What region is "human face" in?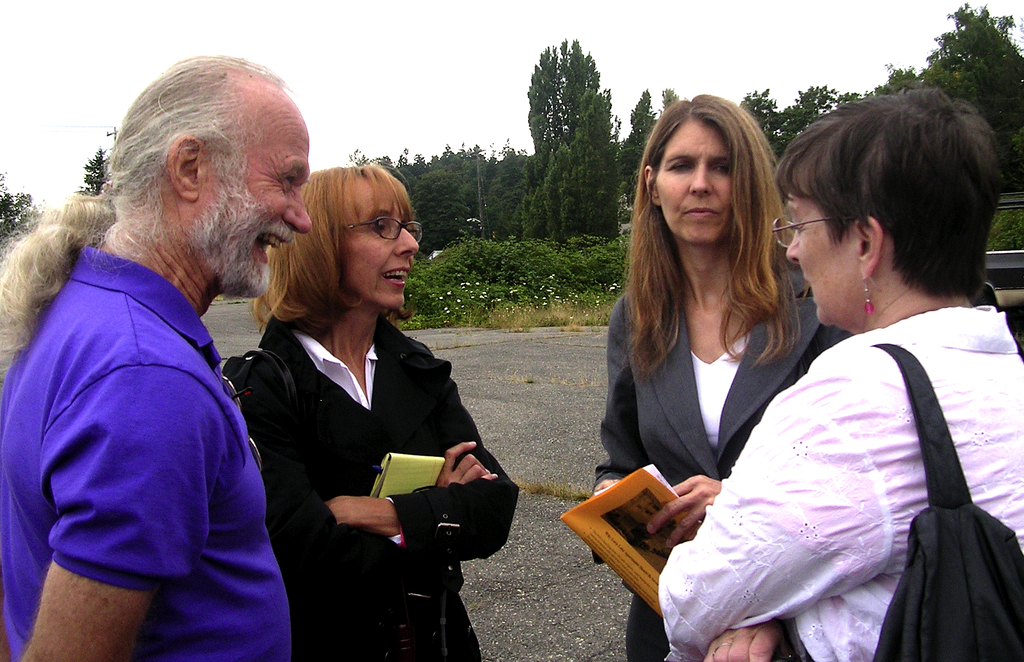
(left=786, top=185, right=860, bottom=326).
